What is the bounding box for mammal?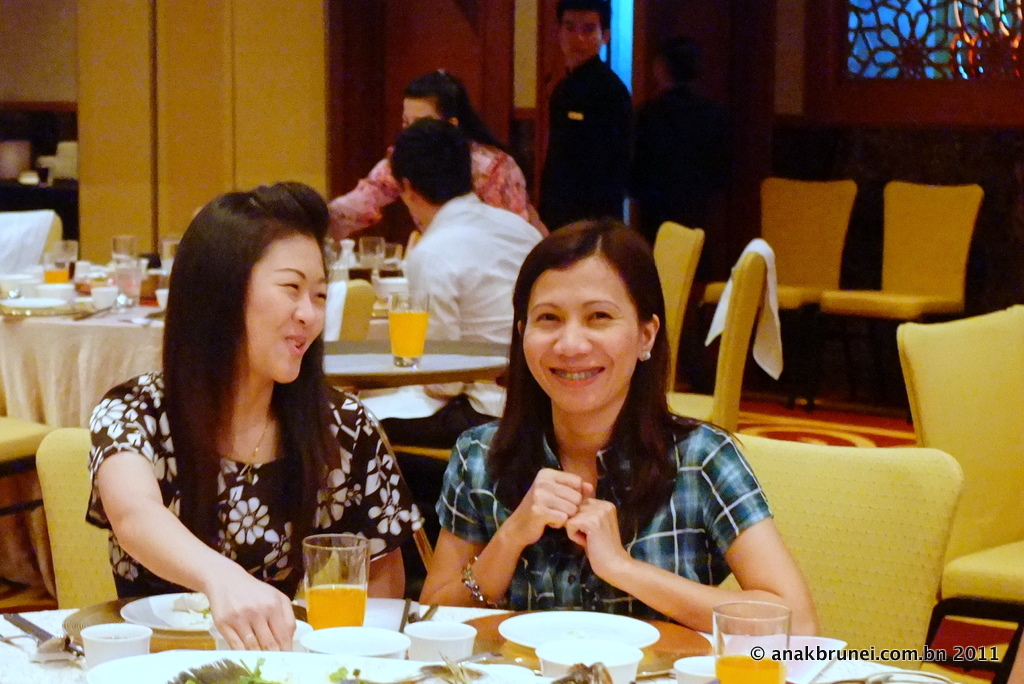
<region>626, 29, 733, 274</region>.
